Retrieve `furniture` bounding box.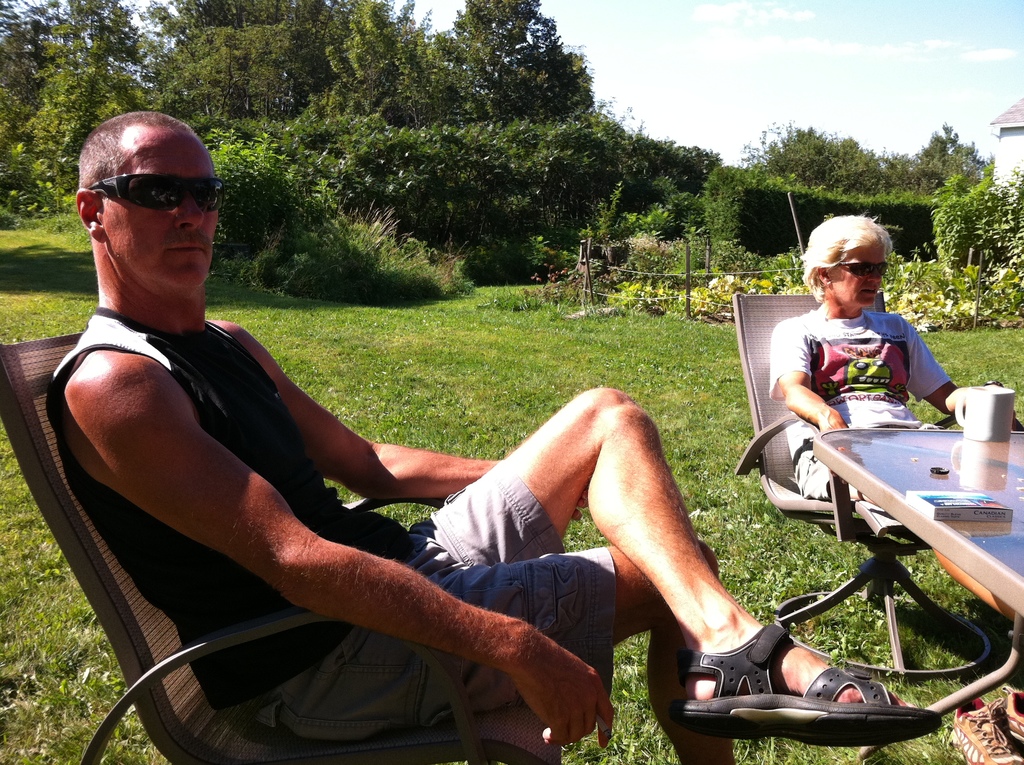
Bounding box: <box>0,332,561,764</box>.
